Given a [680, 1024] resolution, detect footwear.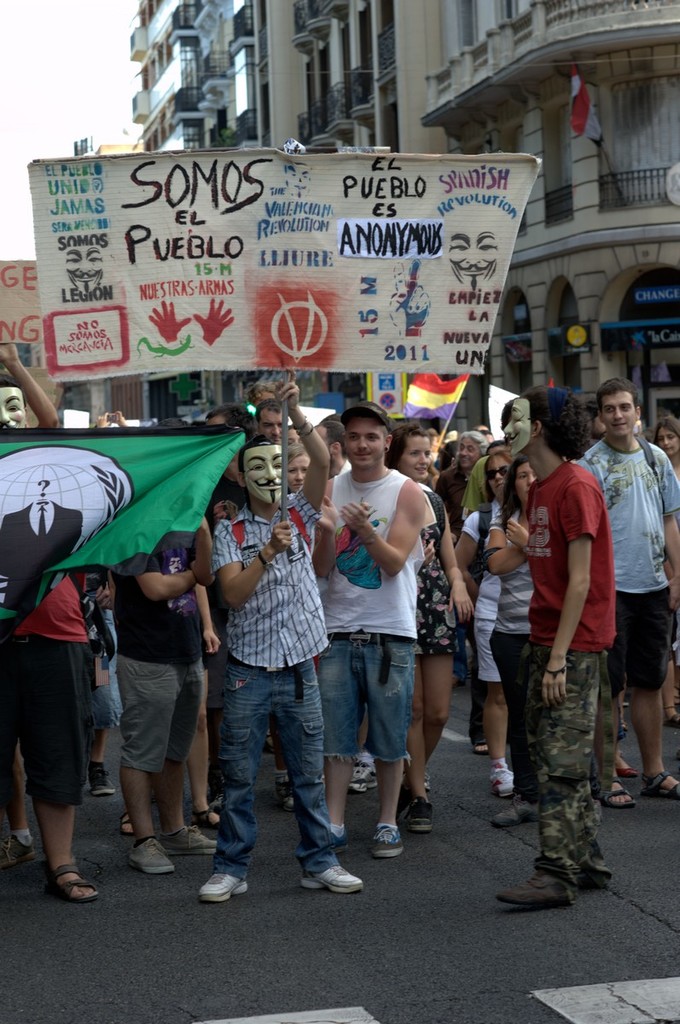
region(428, 778, 433, 785).
